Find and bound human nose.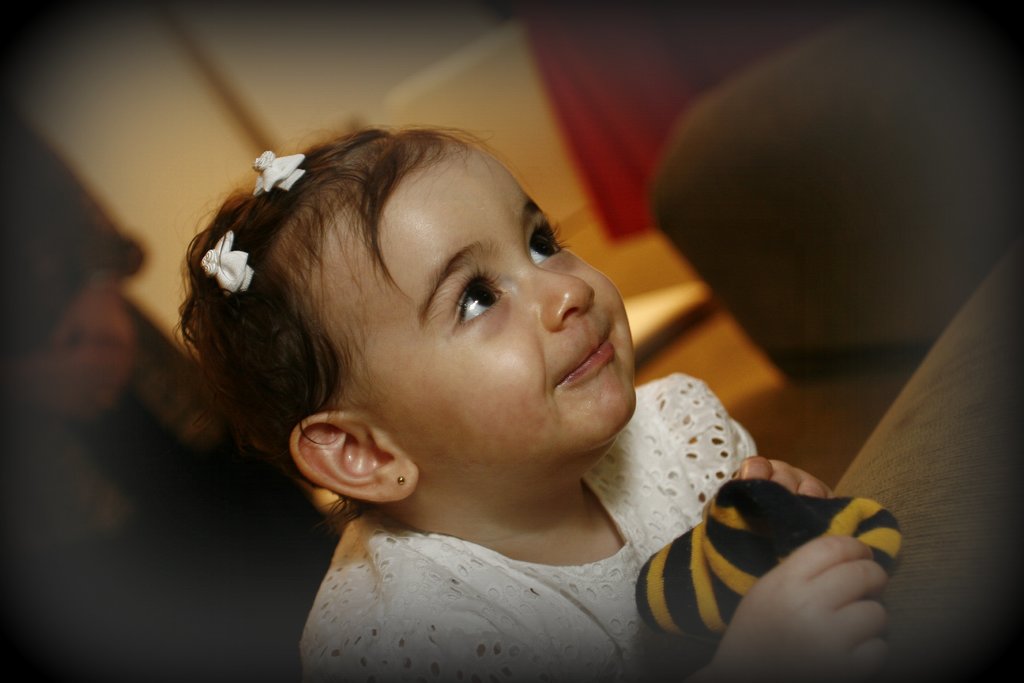
Bound: (left=525, top=267, right=593, bottom=331).
